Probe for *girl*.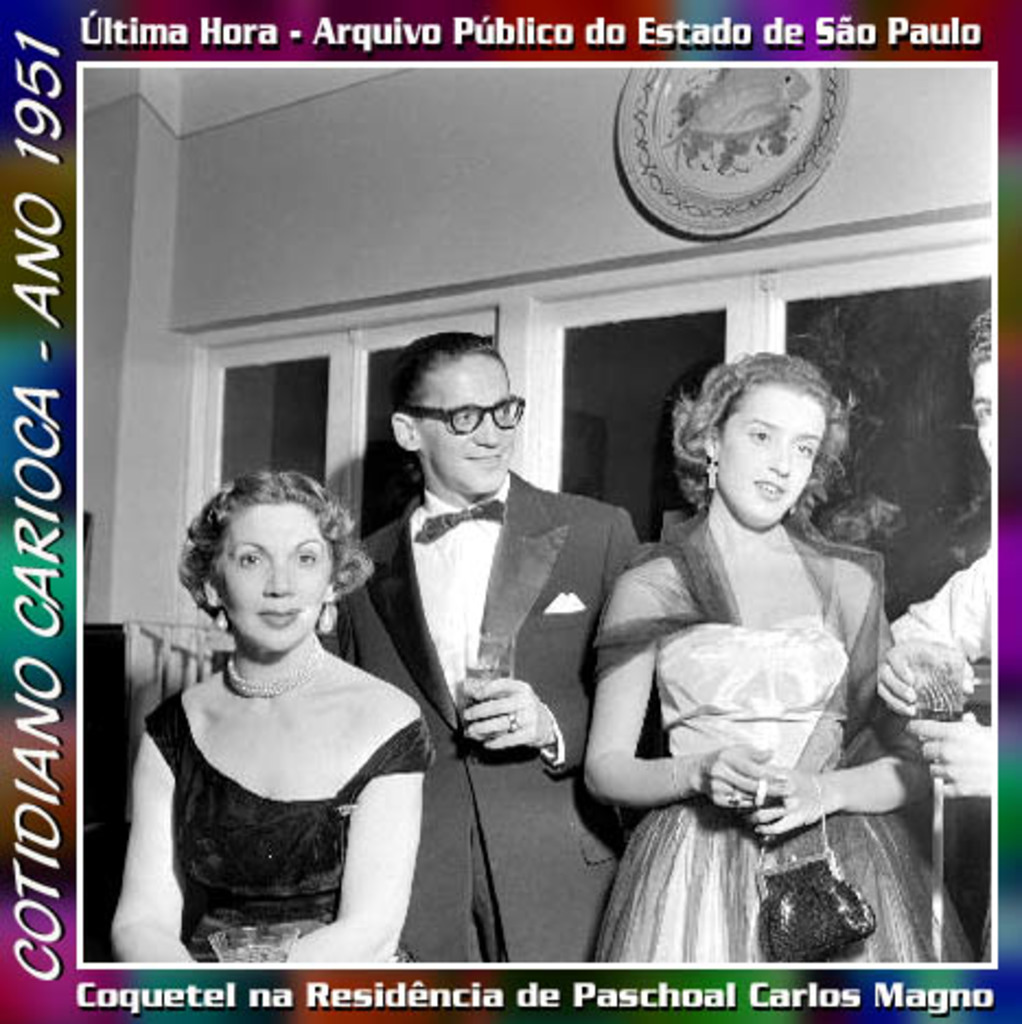
Probe result: x1=578 y1=359 x2=983 y2=963.
